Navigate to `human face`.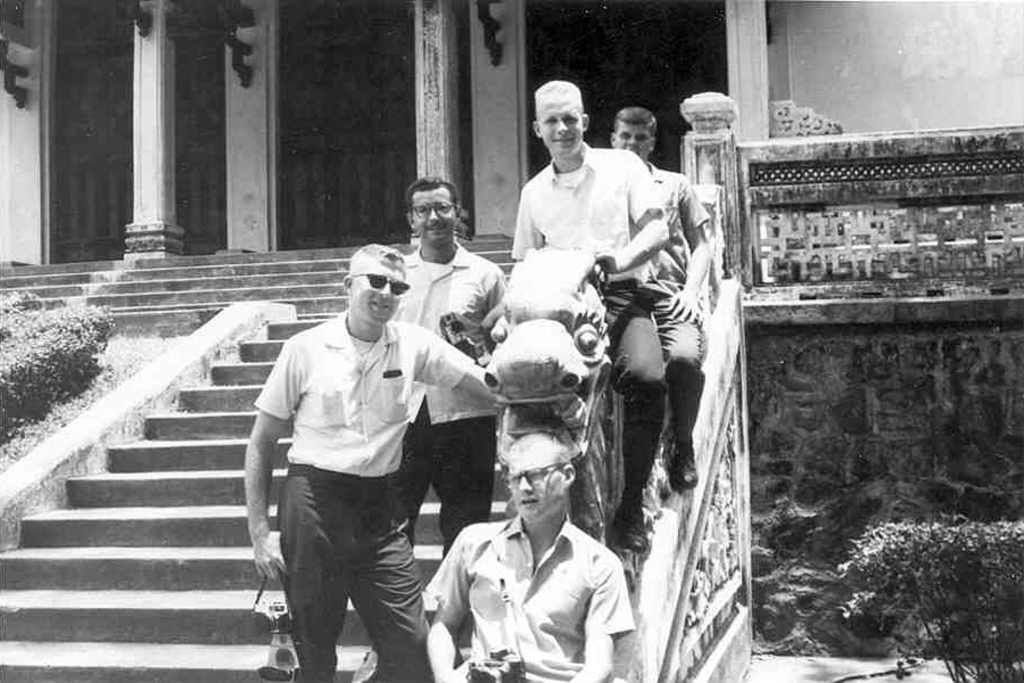
Navigation target: l=507, t=452, r=562, b=520.
